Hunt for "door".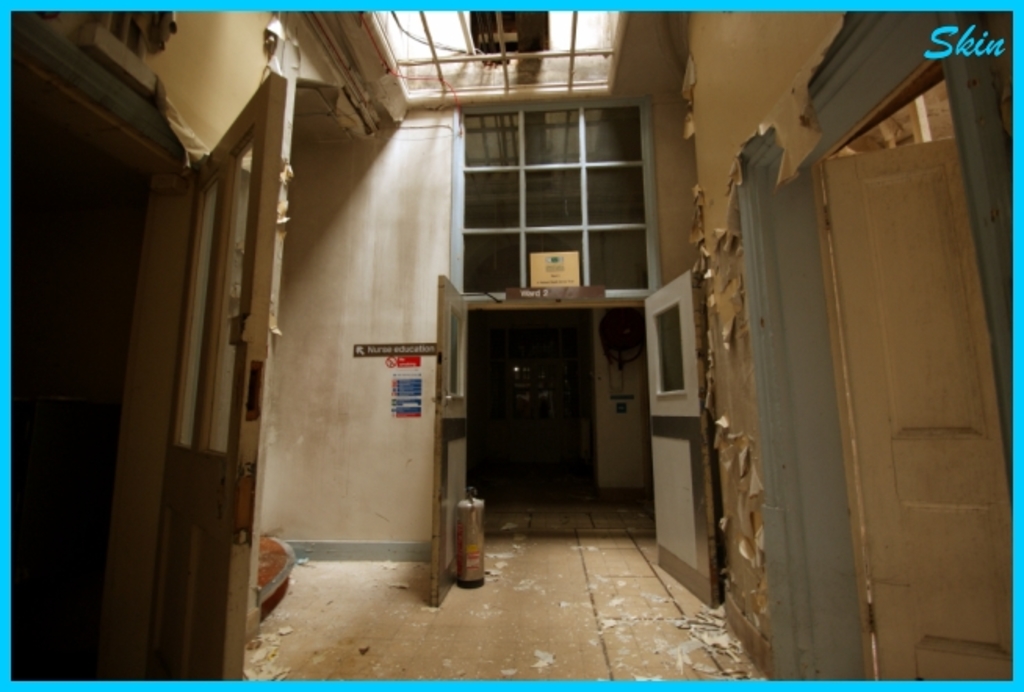
Hunted down at <box>654,263,719,611</box>.
